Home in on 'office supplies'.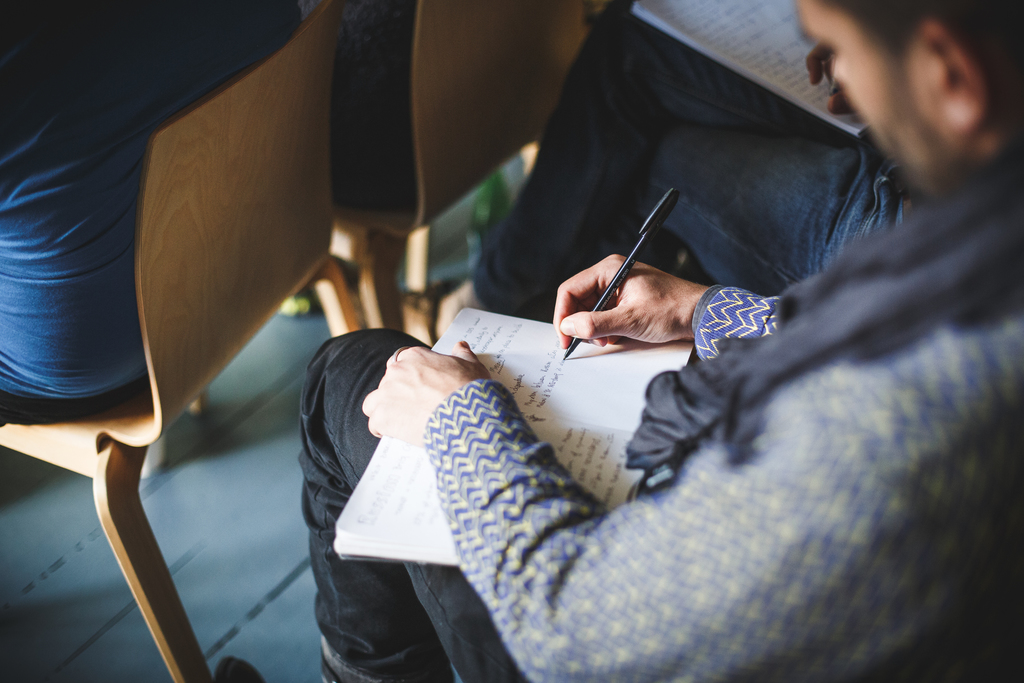
Homed in at <box>338,0,589,347</box>.
